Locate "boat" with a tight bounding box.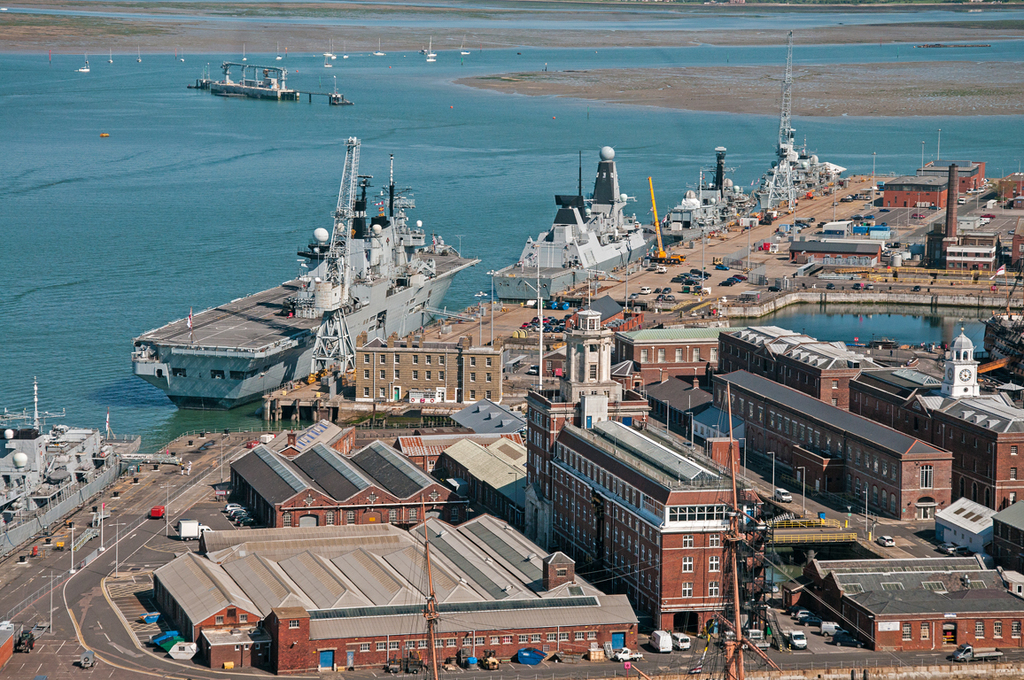
<bbox>662, 152, 752, 251</bbox>.
